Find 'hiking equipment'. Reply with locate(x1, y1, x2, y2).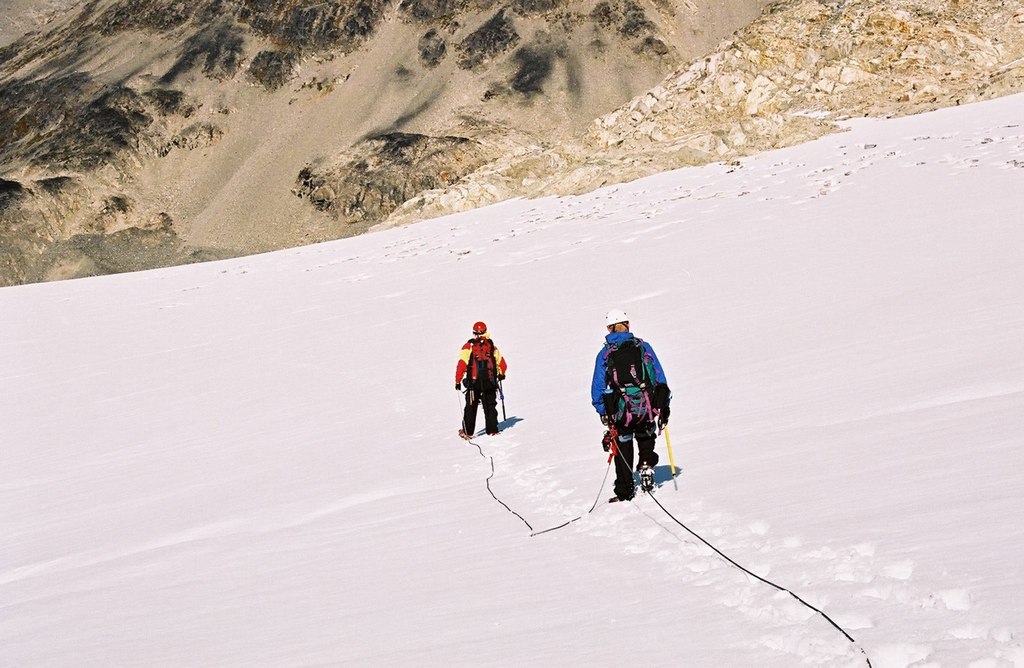
locate(604, 331, 661, 443).
